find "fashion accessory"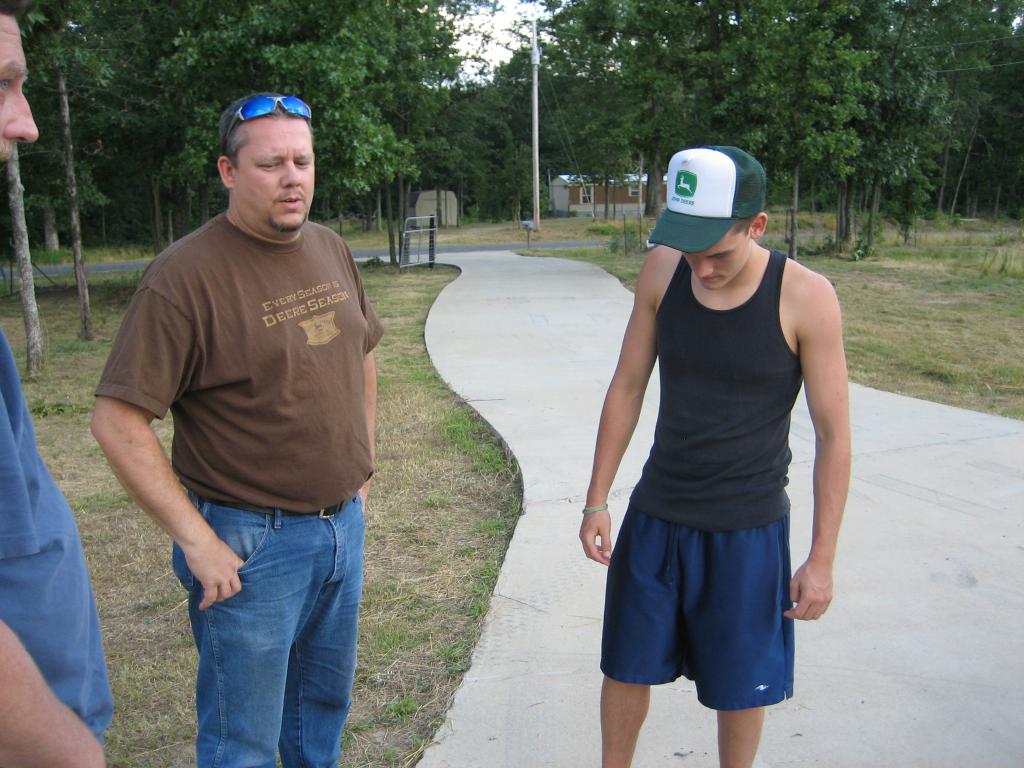
196 490 354 522
